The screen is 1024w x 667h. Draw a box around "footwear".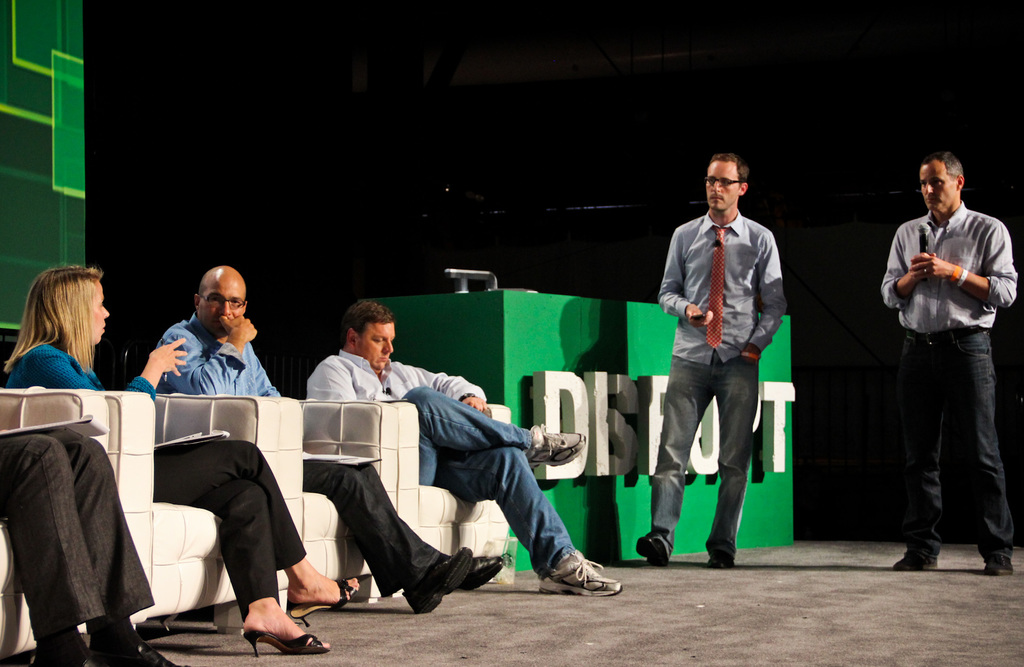
[83, 638, 191, 666].
